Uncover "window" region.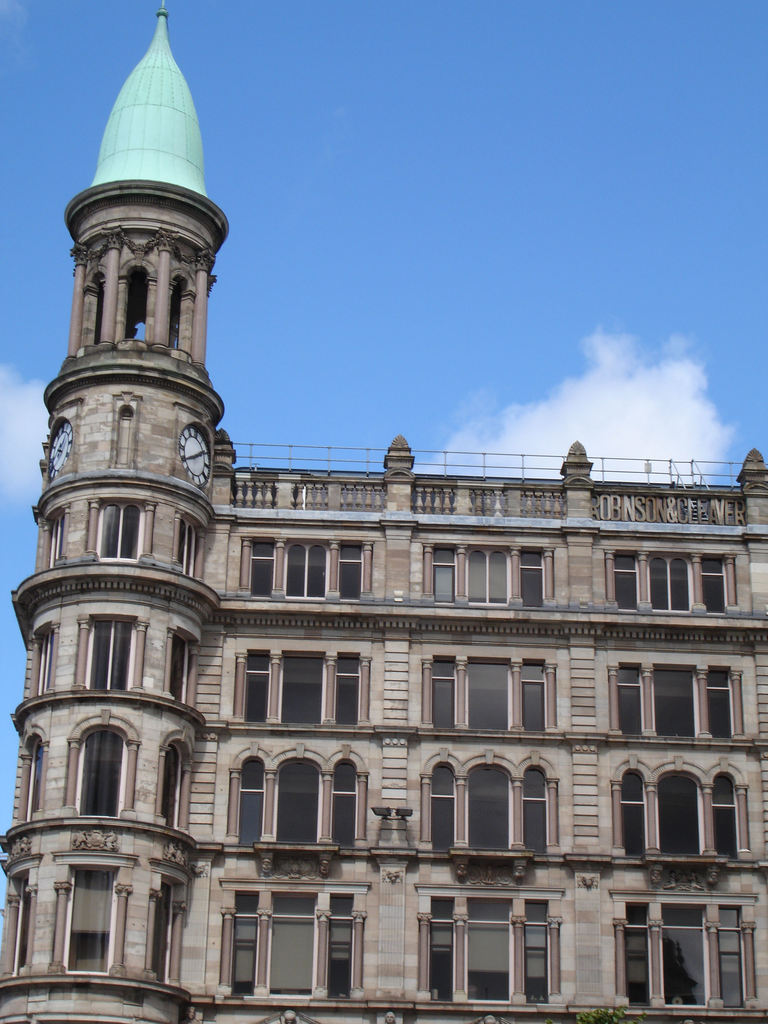
Uncovered: pyautogui.locateOnScreen(333, 659, 365, 724).
